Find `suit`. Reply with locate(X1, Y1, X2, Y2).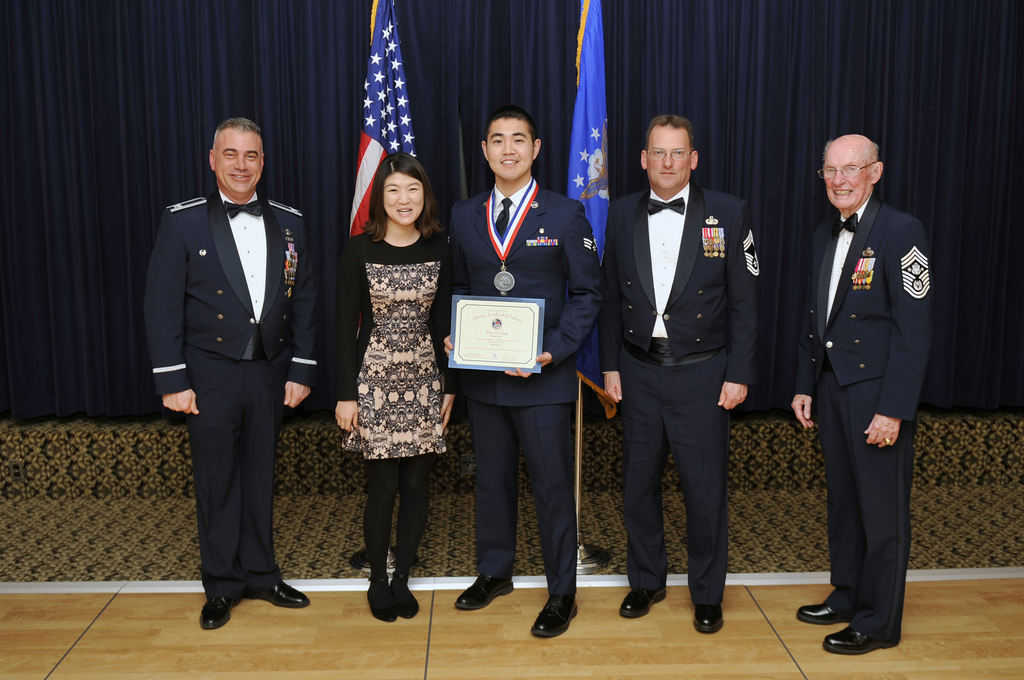
locate(596, 180, 754, 599).
